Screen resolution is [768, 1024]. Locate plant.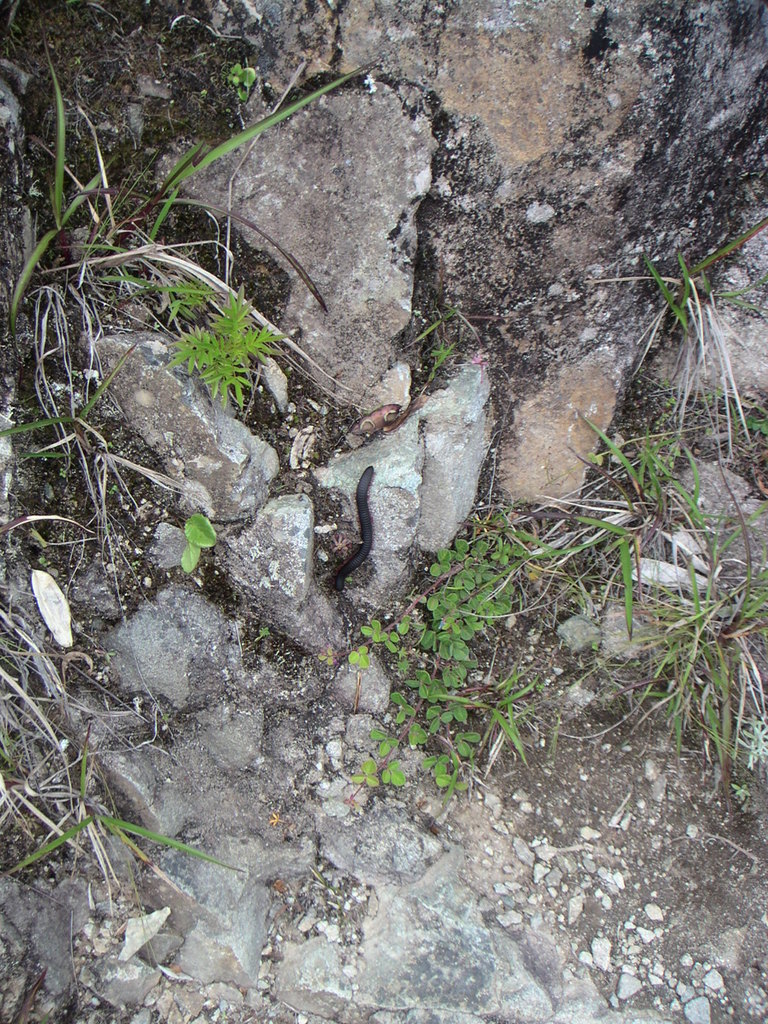
select_region(611, 232, 767, 442).
